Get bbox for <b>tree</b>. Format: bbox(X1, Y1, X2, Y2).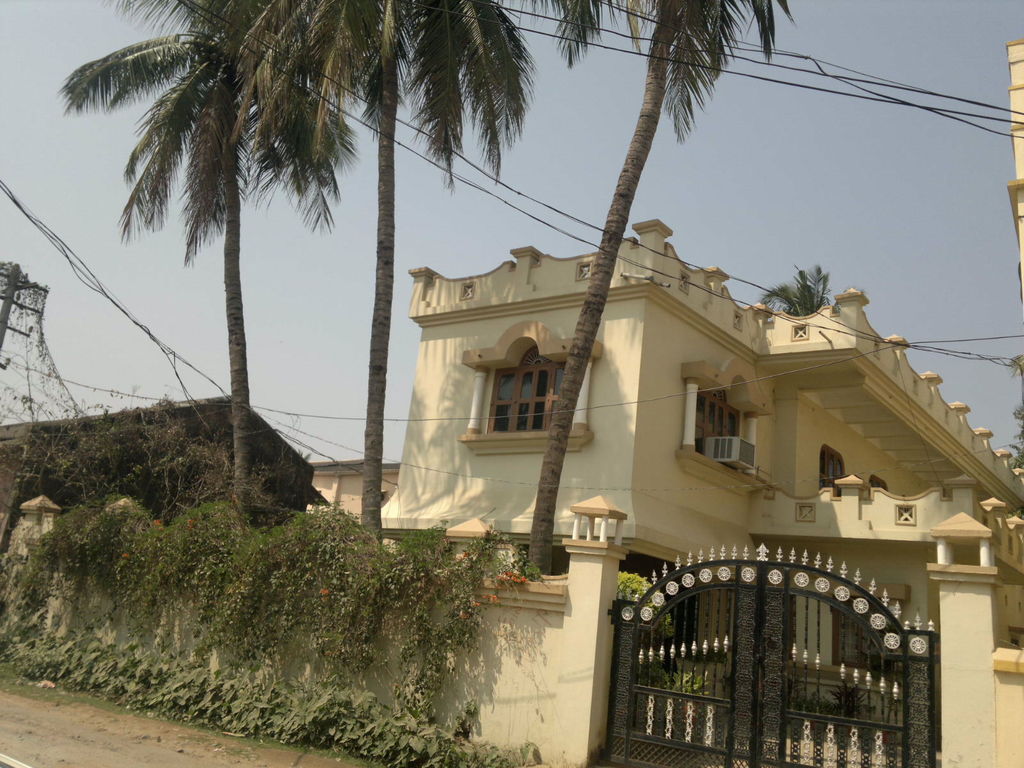
bbox(526, 0, 812, 589).
